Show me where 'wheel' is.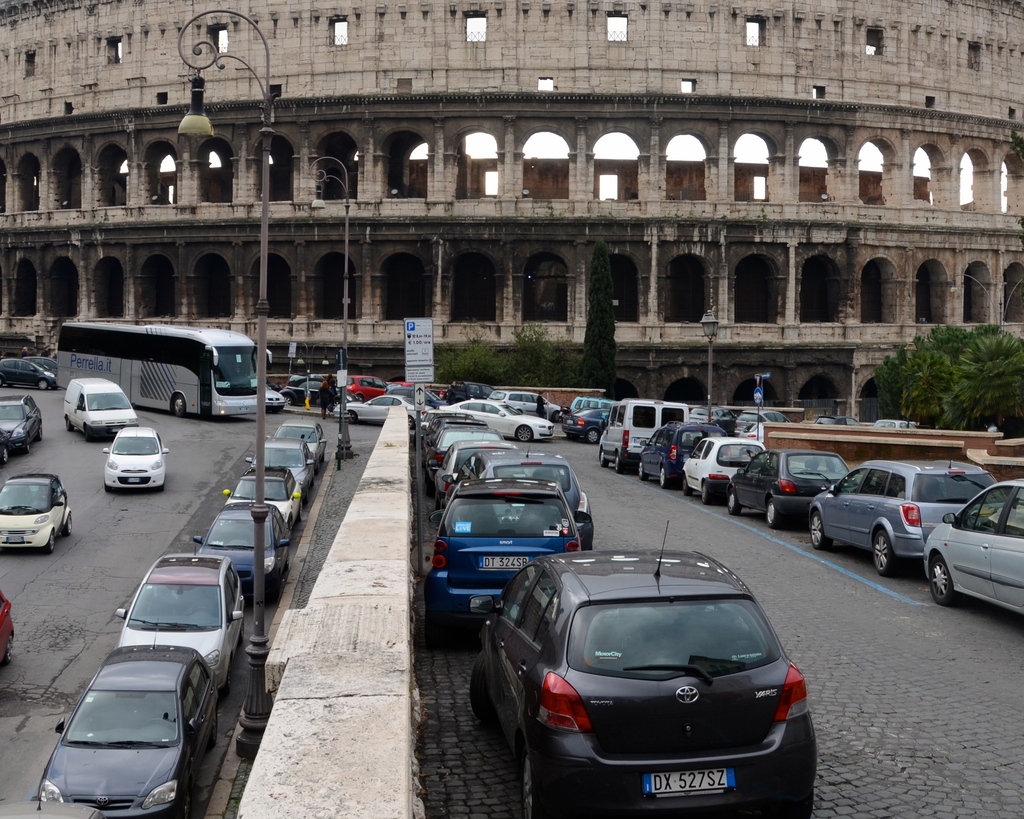
'wheel' is at locate(927, 553, 956, 604).
